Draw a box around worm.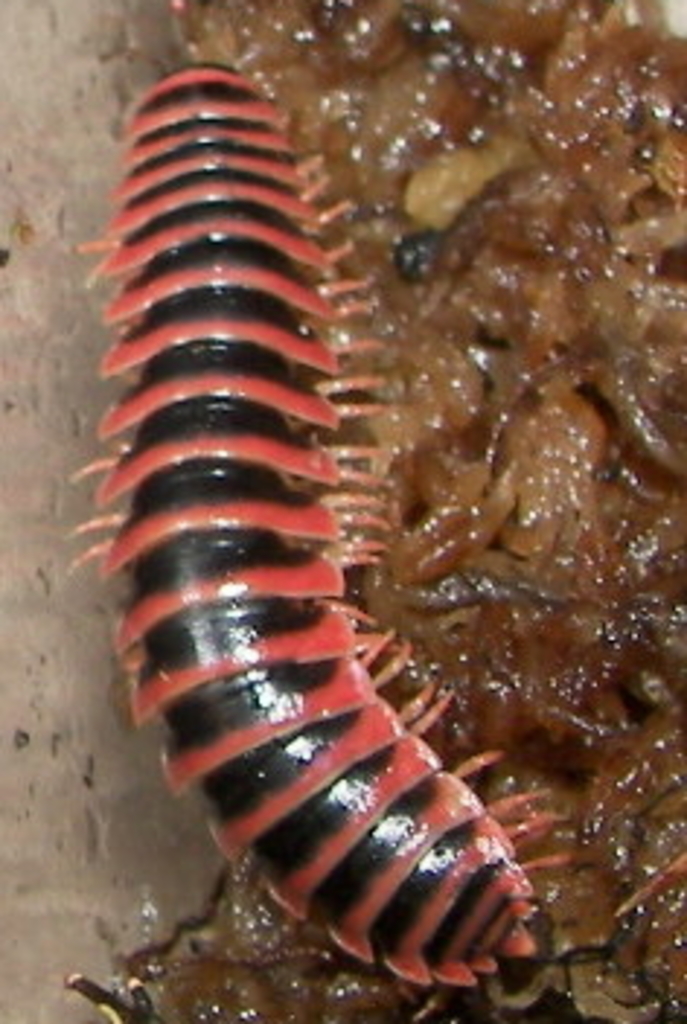
Rect(67, 61, 588, 992).
